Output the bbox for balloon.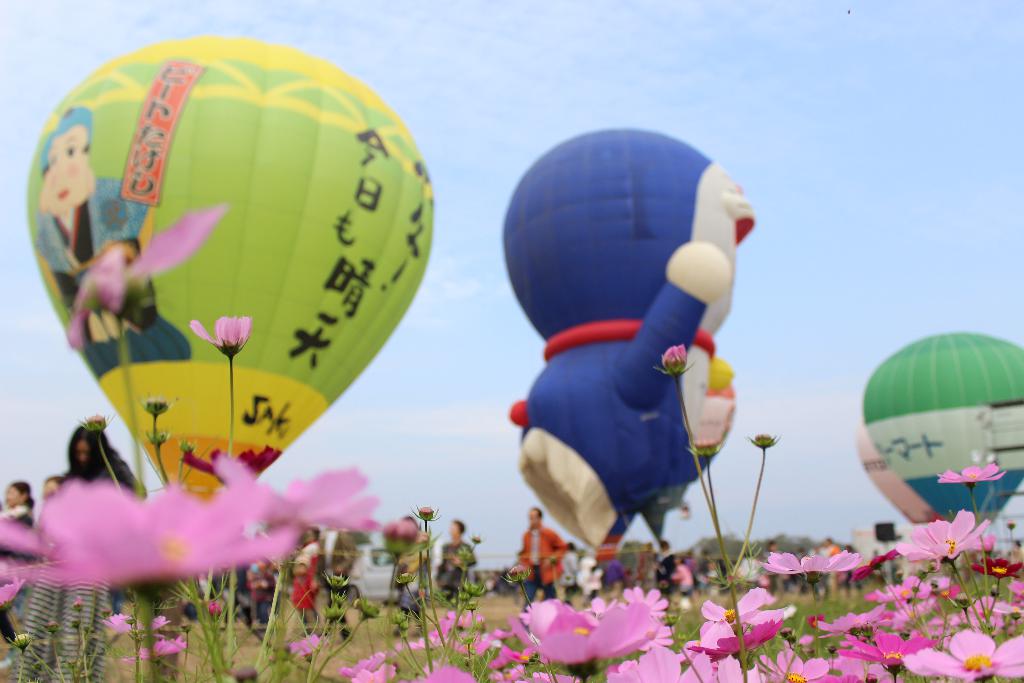
860 330 1023 530.
